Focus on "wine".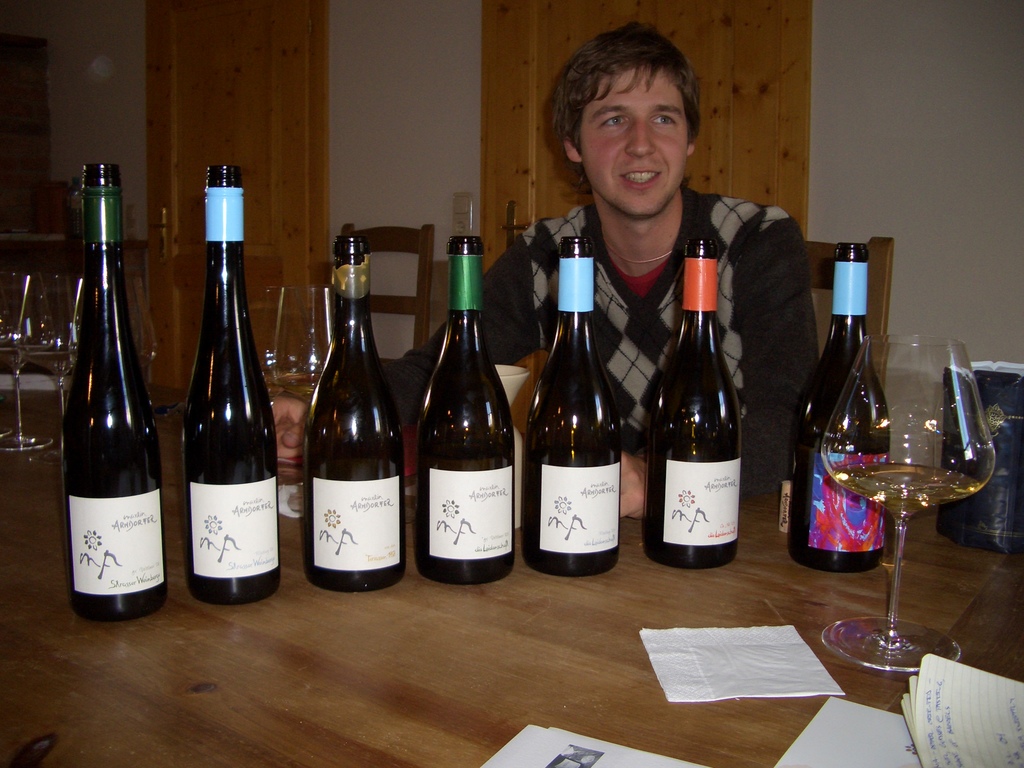
Focused at [645, 232, 739, 570].
